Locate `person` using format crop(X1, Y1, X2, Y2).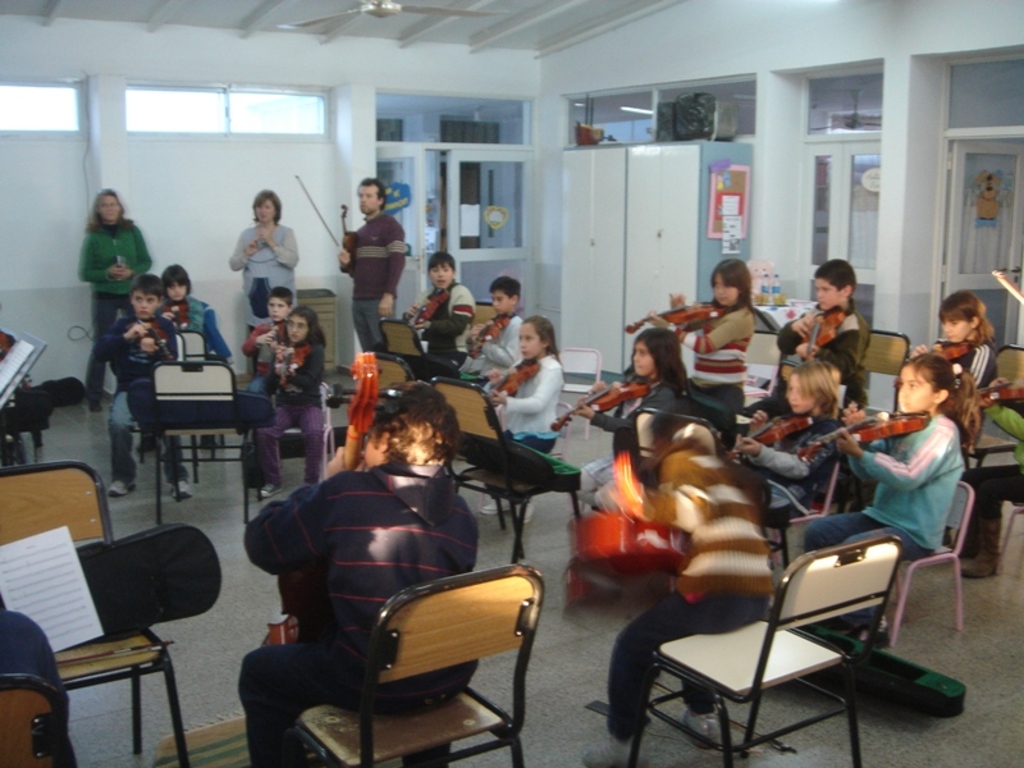
crop(228, 195, 305, 317).
